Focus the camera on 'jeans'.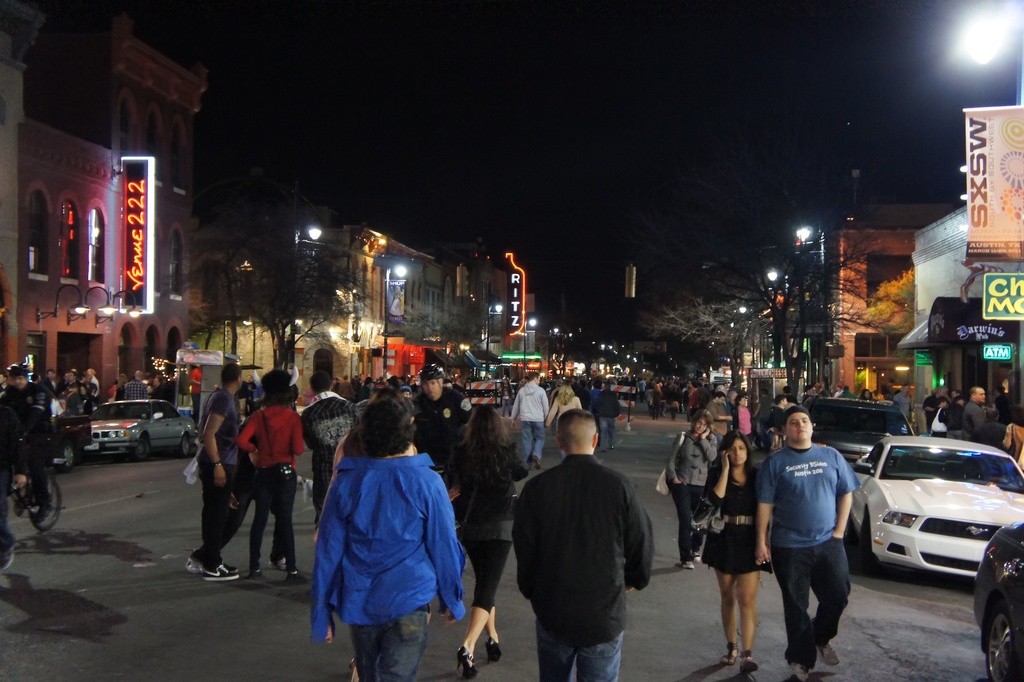
Focus region: l=355, t=611, r=427, b=681.
